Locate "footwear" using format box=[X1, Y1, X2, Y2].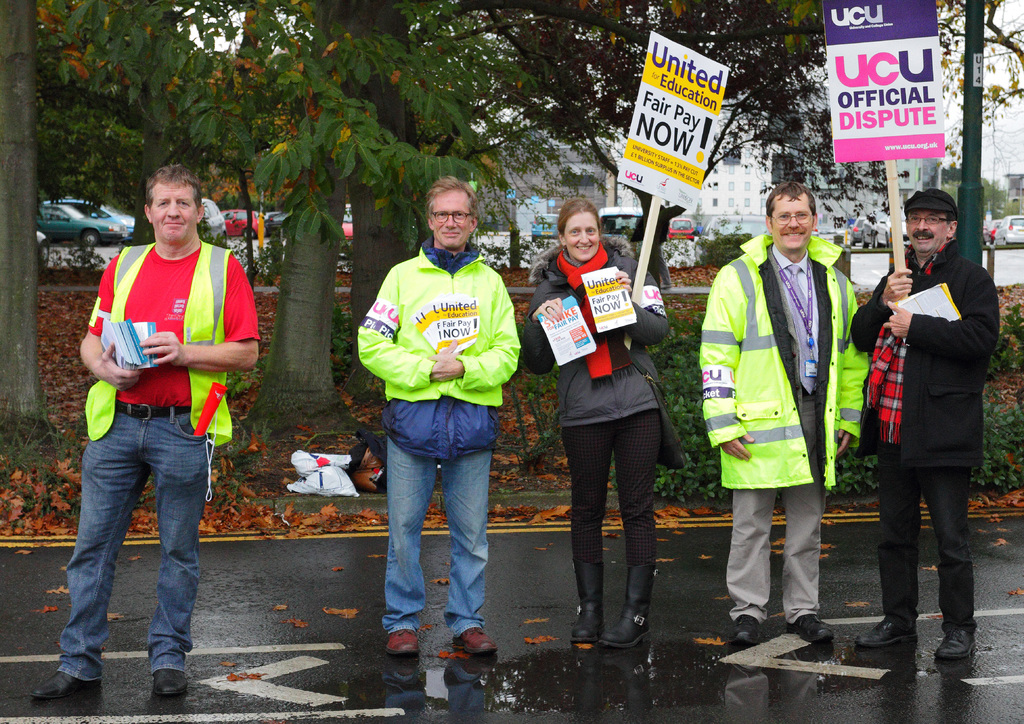
box=[567, 592, 610, 646].
